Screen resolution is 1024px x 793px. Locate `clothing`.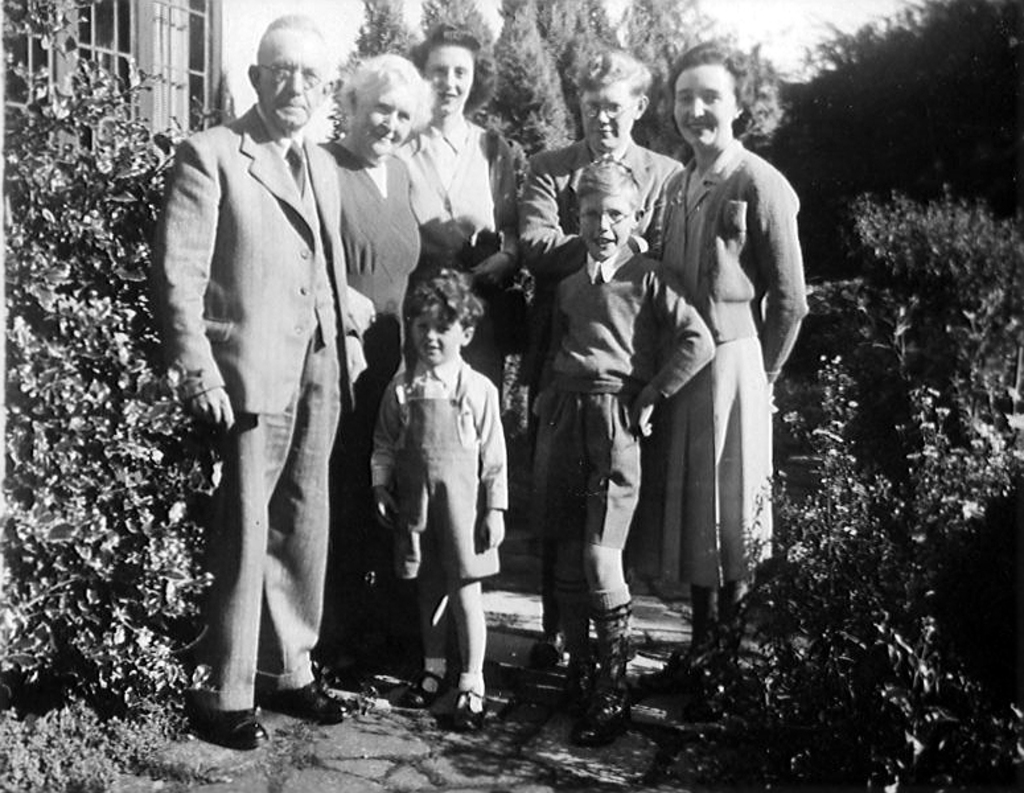
rect(643, 73, 807, 623).
